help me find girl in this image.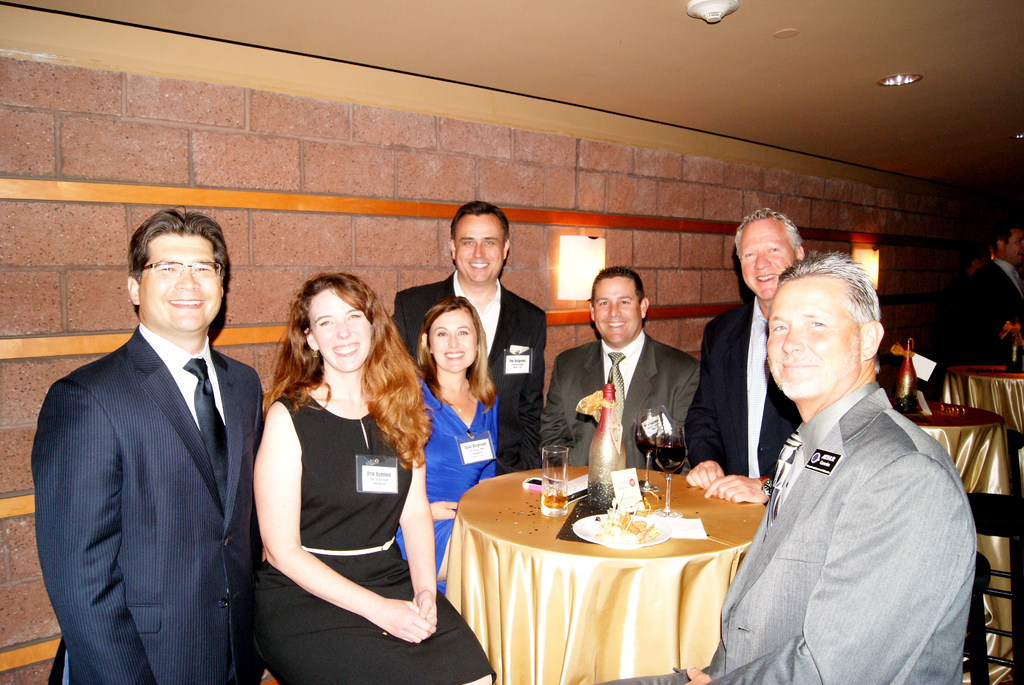
Found it: bbox(253, 274, 495, 684).
